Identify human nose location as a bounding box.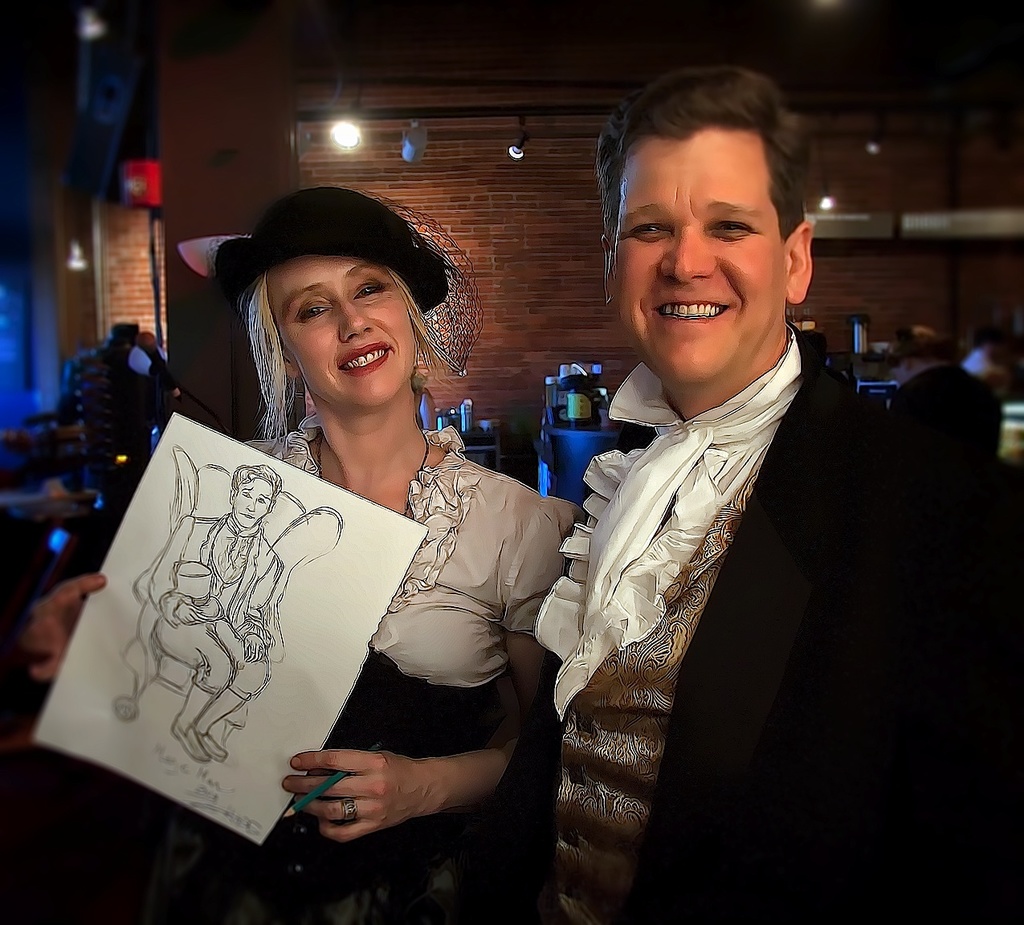
region(342, 303, 374, 338).
